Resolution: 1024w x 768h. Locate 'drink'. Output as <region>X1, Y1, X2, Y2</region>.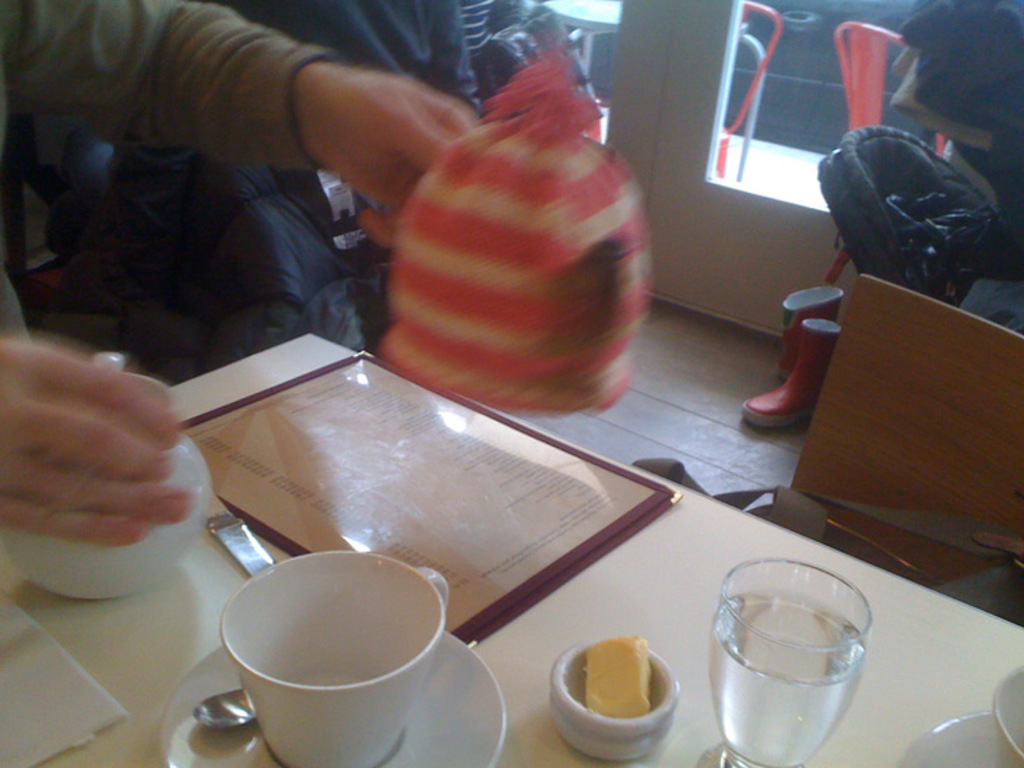
<region>694, 557, 883, 762</region>.
